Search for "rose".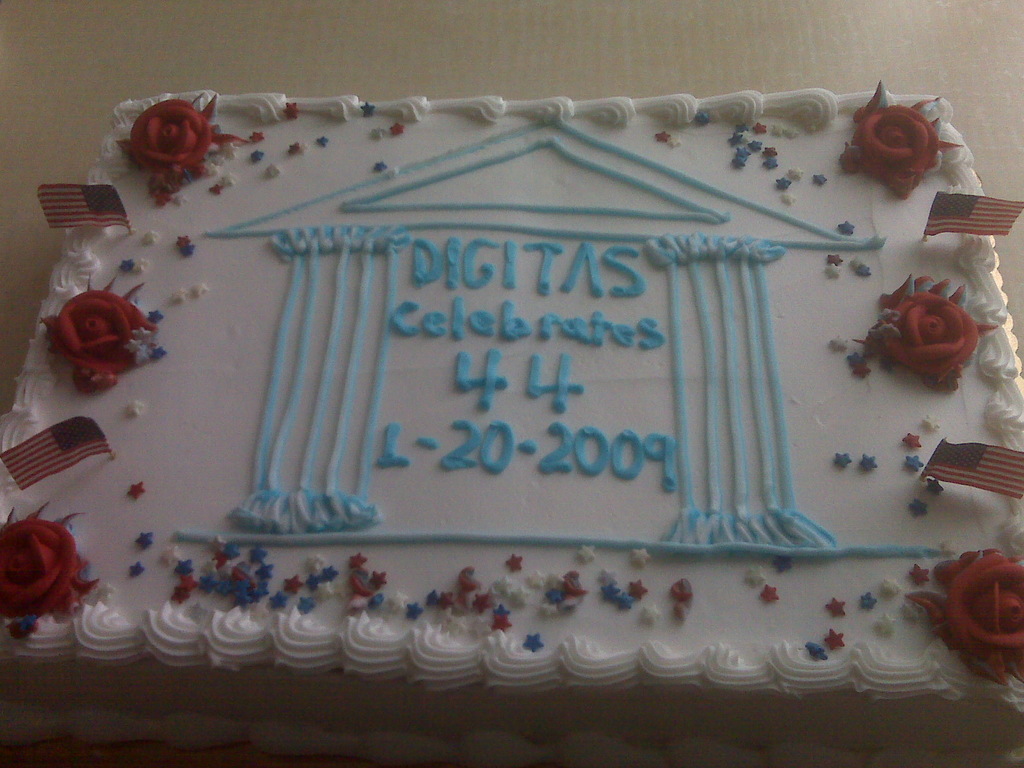
Found at <box>947,550,1023,664</box>.
